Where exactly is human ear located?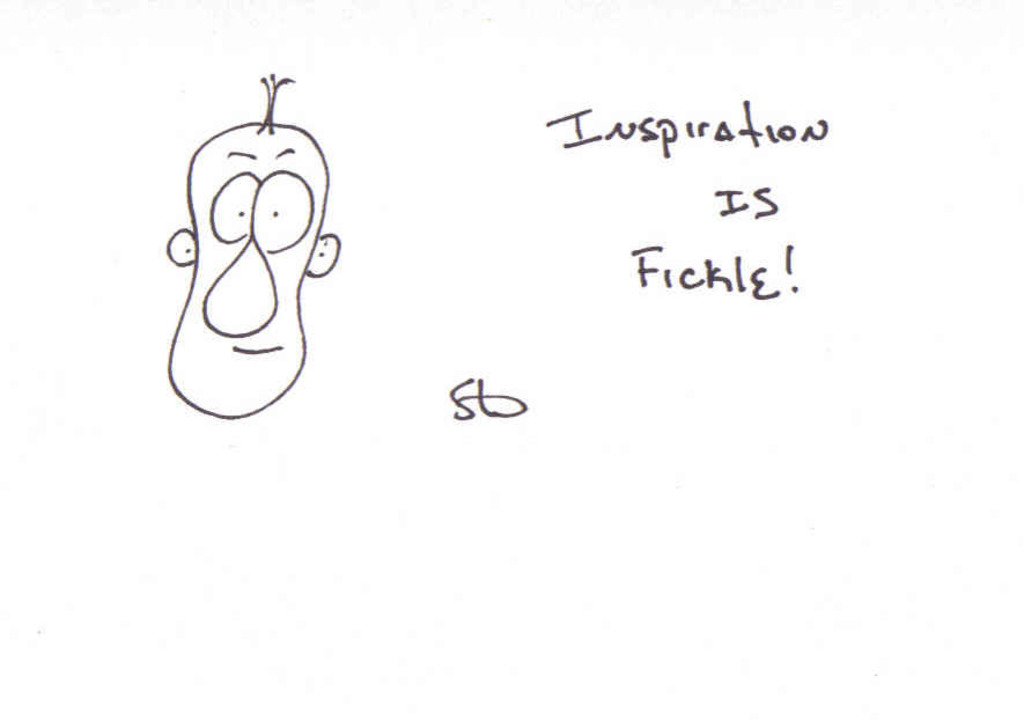
Its bounding box is l=167, t=228, r=197, b=269.
